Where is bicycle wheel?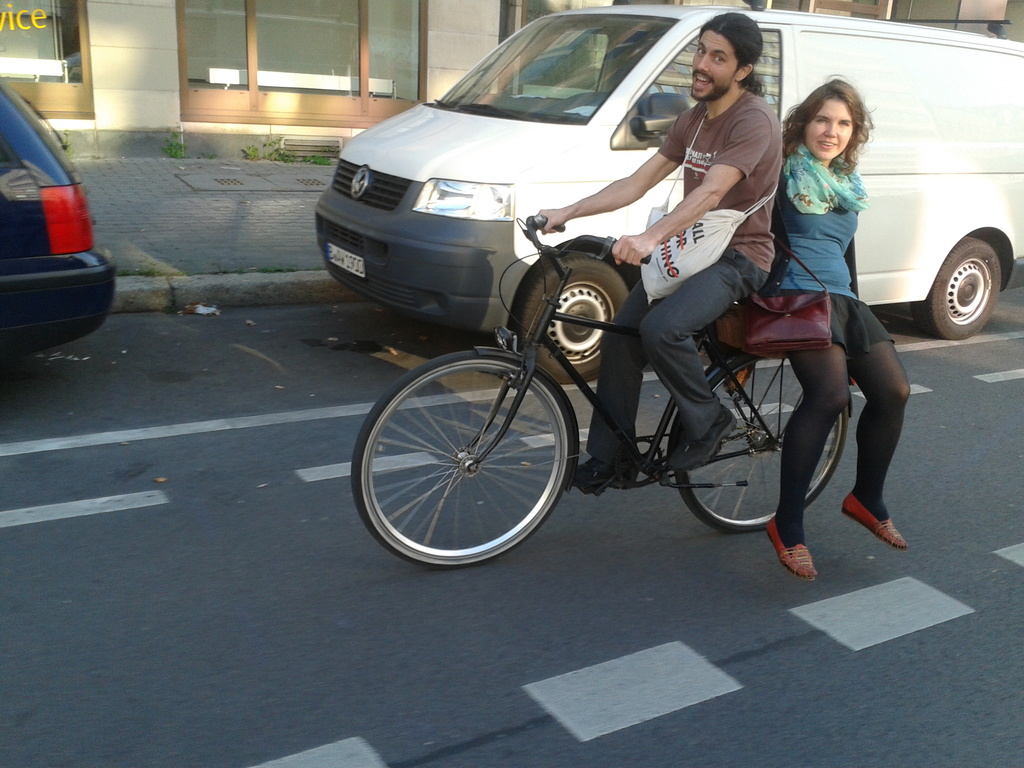
<region>670, 348, 851, 533</region>.
